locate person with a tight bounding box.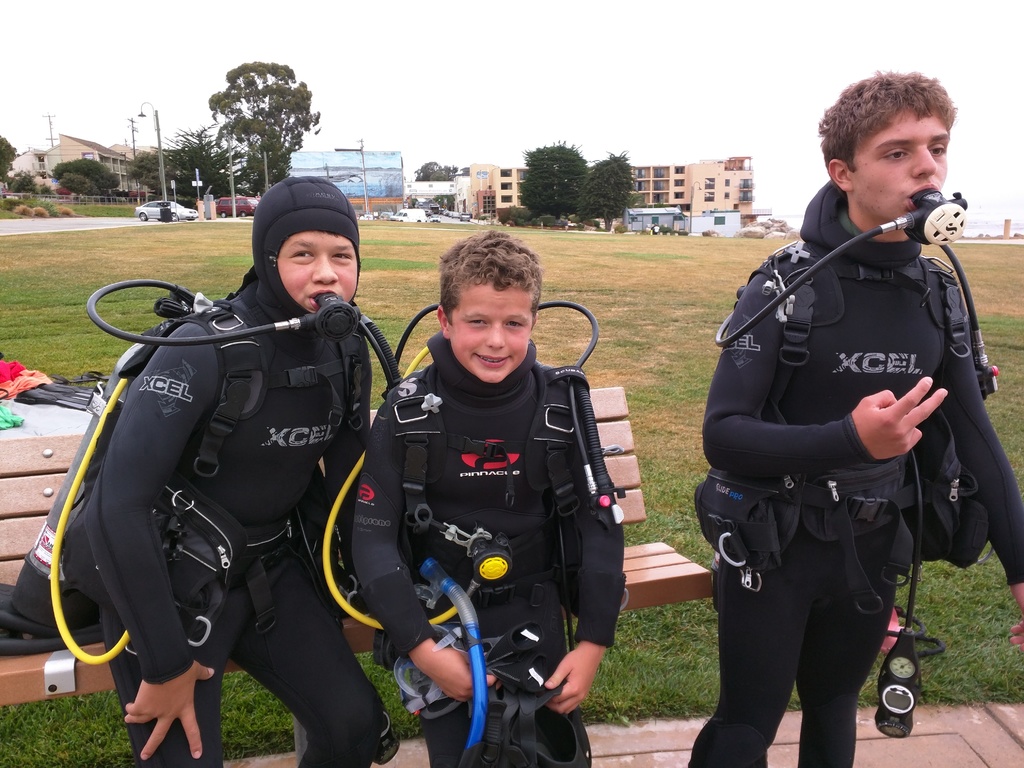
684 65 1023 767.
